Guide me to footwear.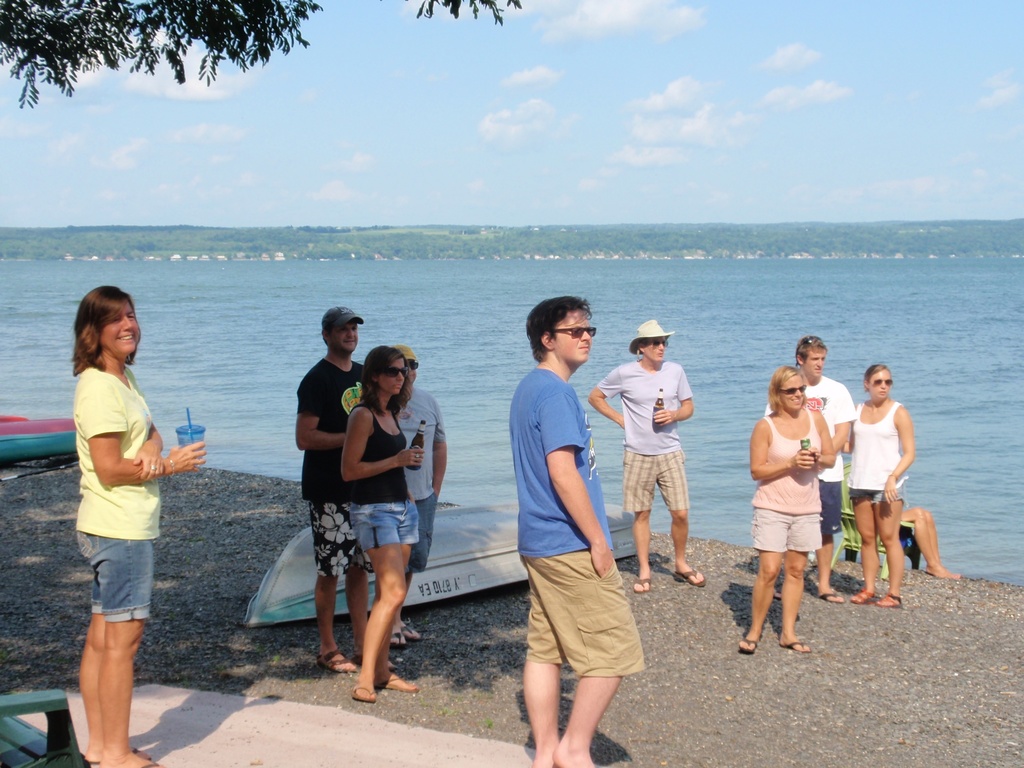
Guidance: bbox(736, 631, 757, 654).
